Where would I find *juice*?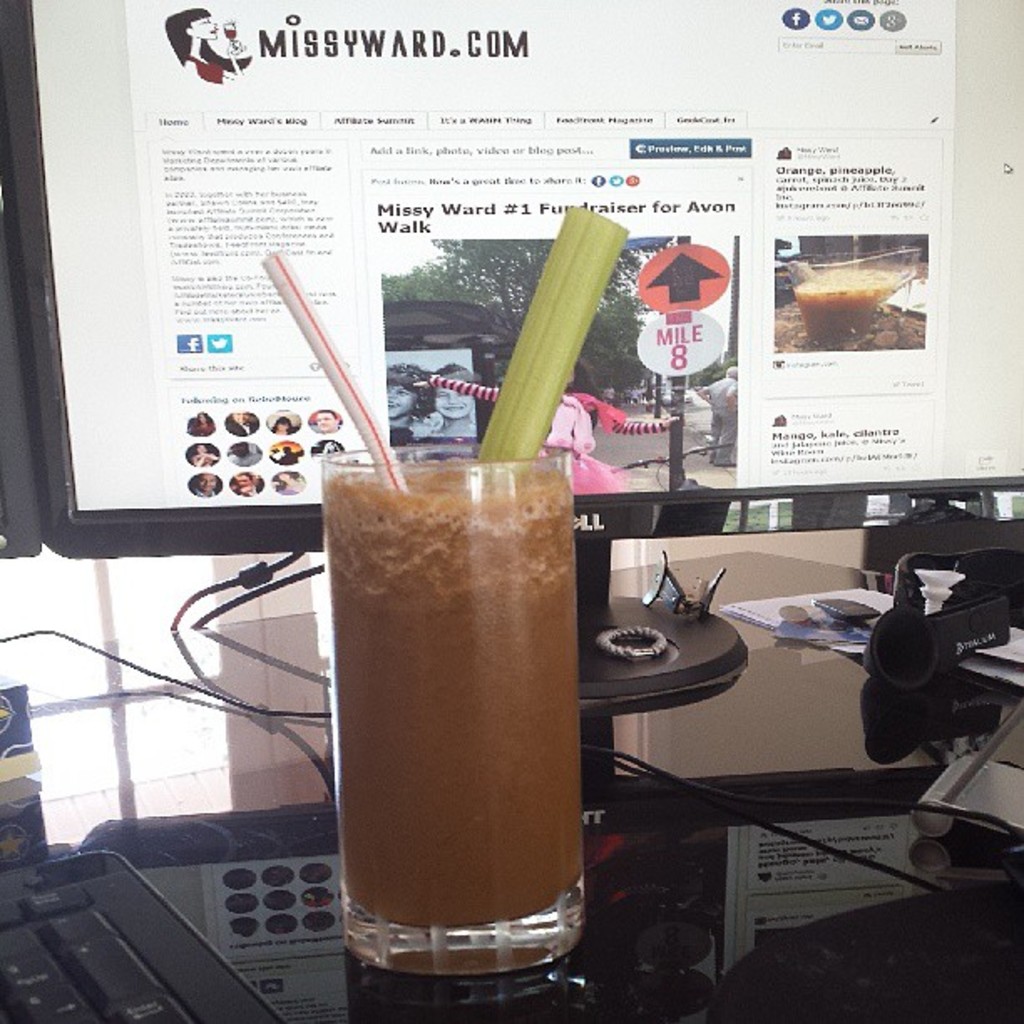
At {"left": 301, "top": 479, "right": 569, "bottom": 925}.
